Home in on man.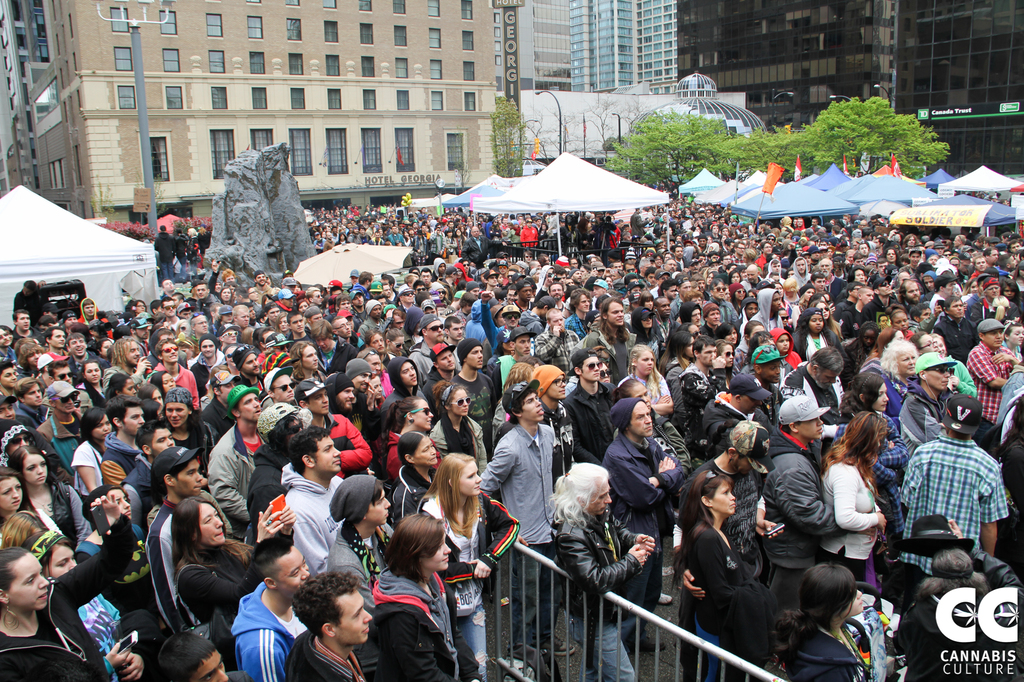
Homed in at BBox(710, 251, 717, 258).
